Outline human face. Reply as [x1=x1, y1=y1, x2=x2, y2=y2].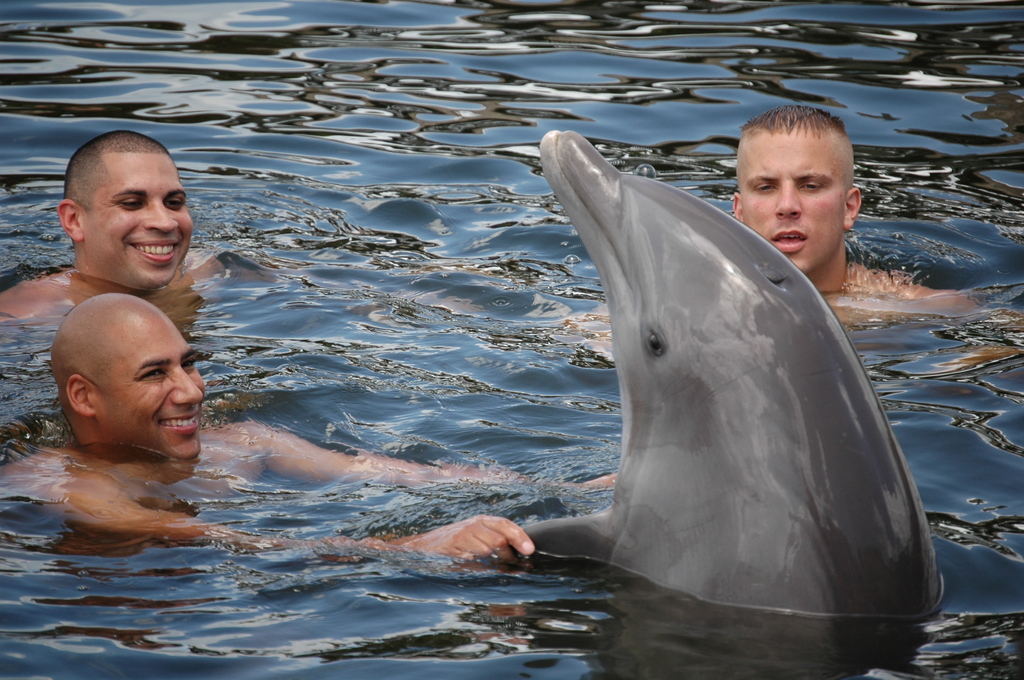
[x1=735, y1=138, x2=844, y2=271].
